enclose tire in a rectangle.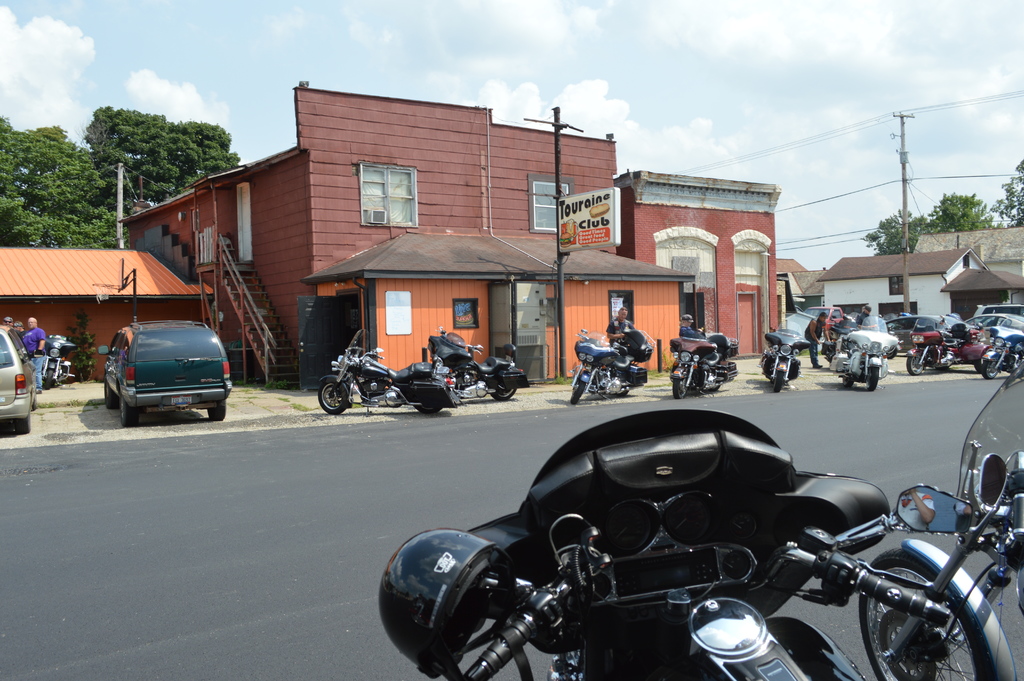
209/400/228/421.
